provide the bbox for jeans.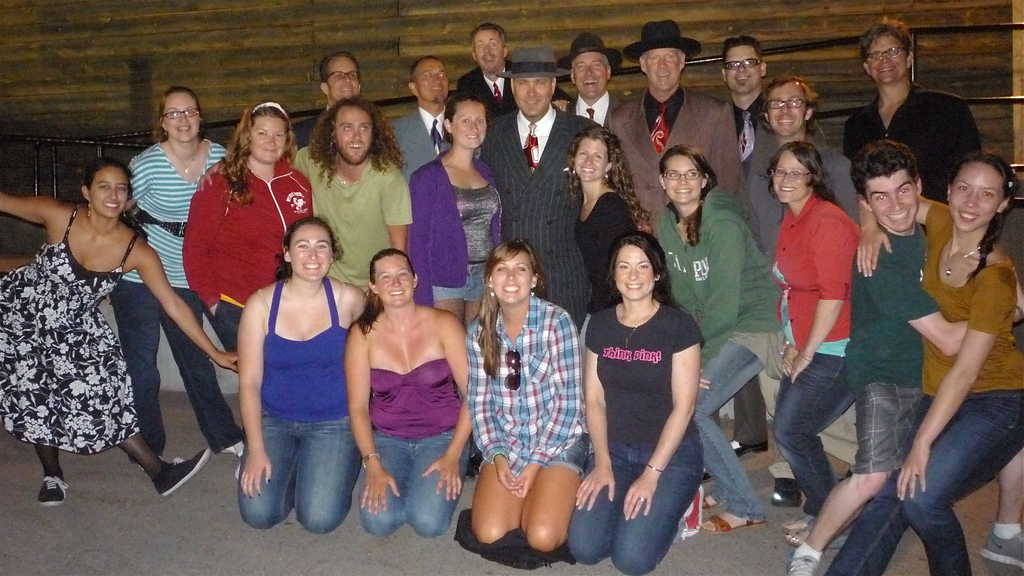
572,440,703,575.
